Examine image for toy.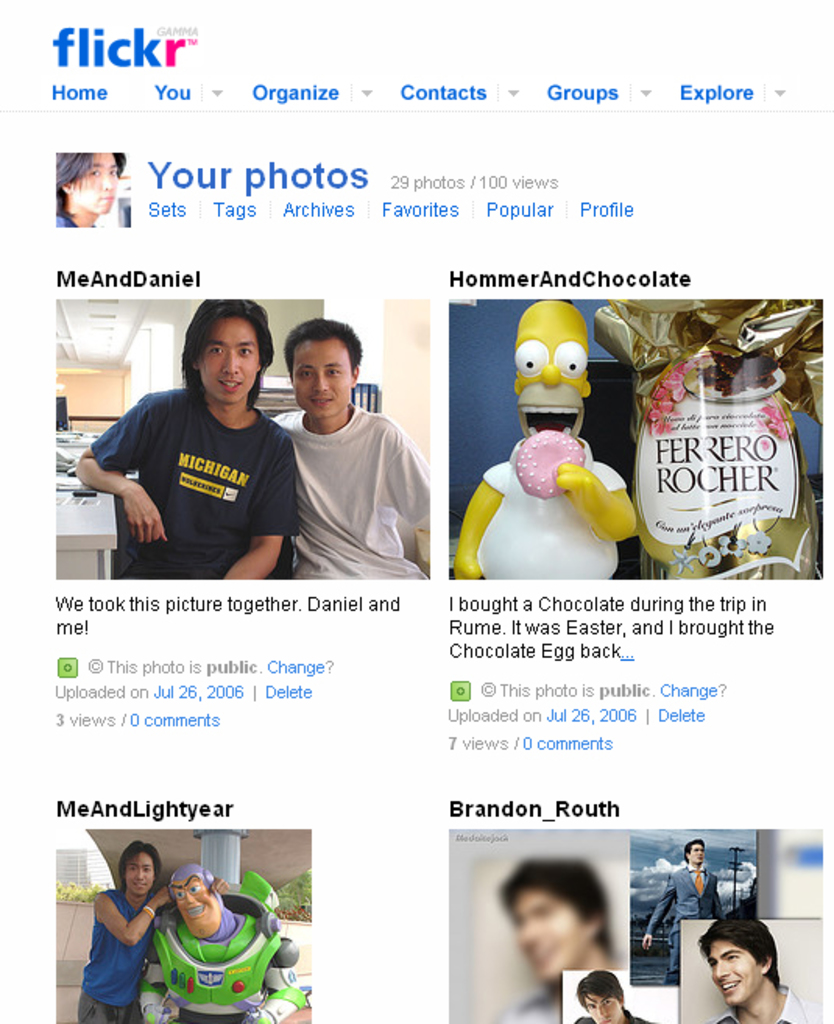
Examination result: (x1=125, y1=868, x2=290, y2=1019).
